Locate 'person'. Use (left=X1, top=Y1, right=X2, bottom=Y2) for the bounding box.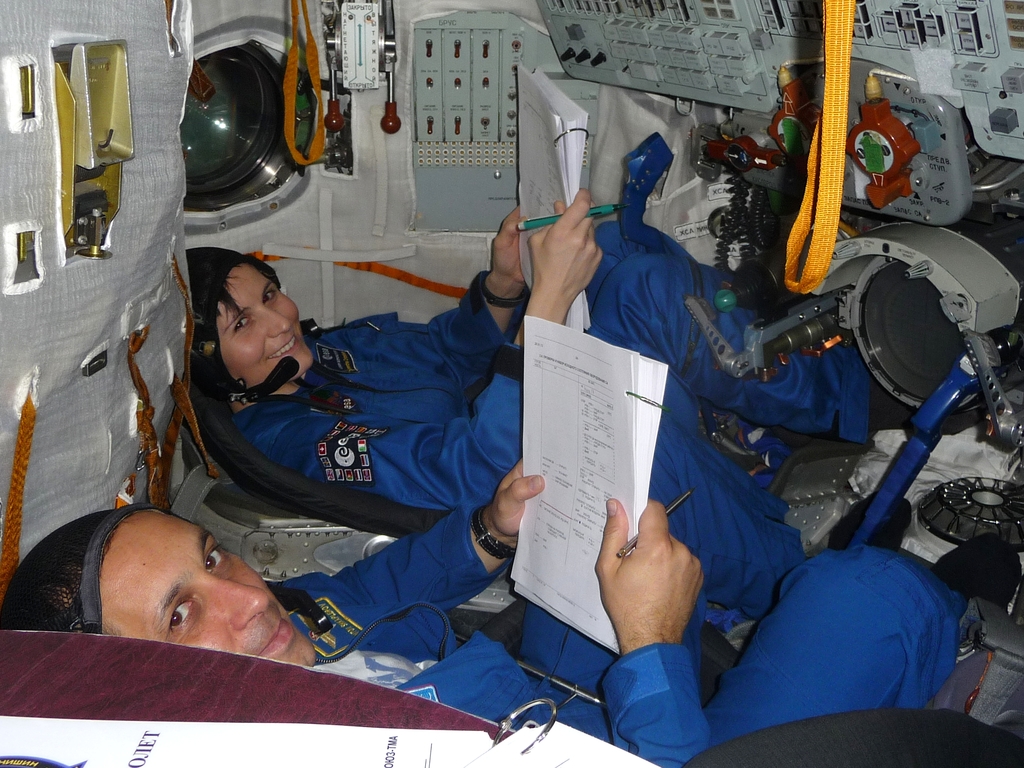
(left=0, top=426, right=1016, bottom=767).
